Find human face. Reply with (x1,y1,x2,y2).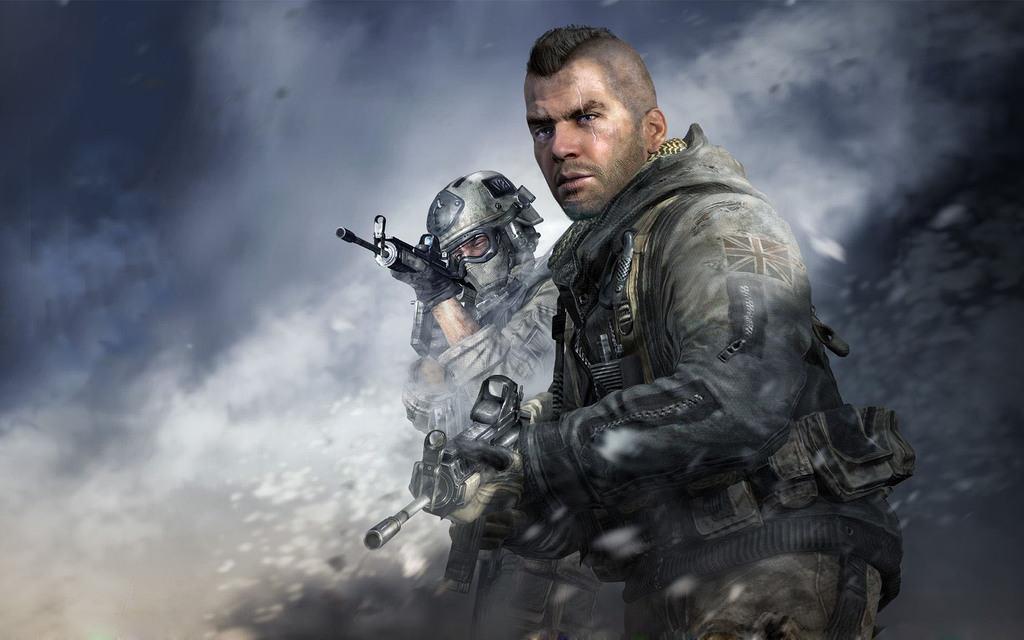
(454,239,491,261).
